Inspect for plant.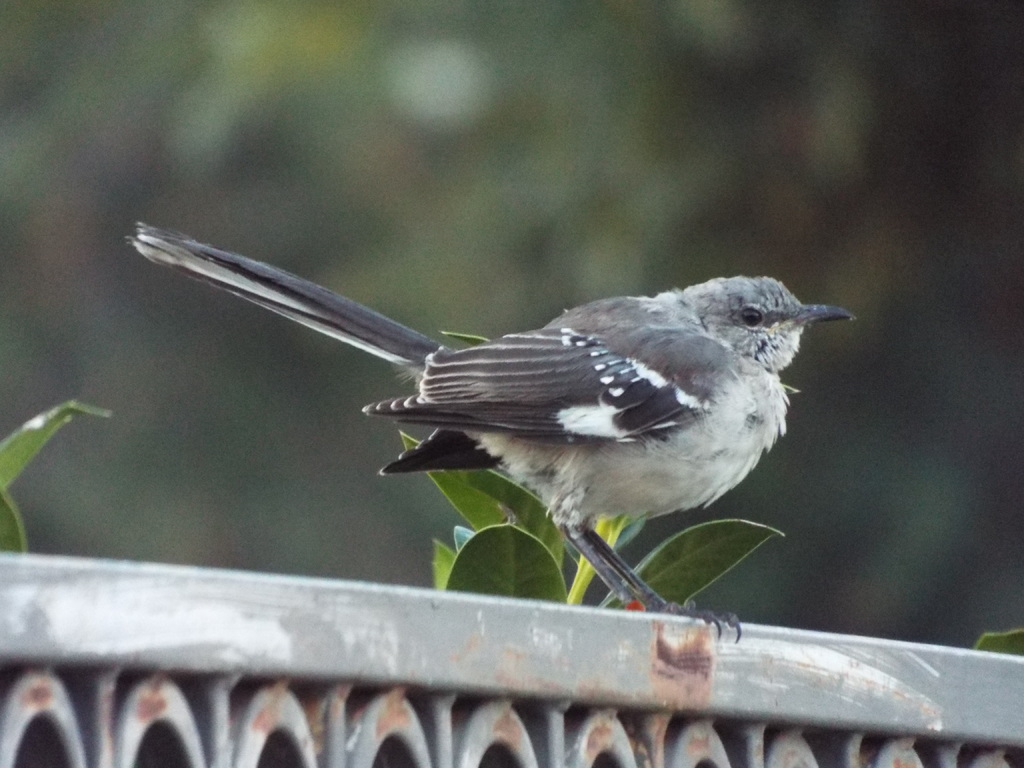
Inspection: x1=0, y1=381, x2=118, y2=568.
